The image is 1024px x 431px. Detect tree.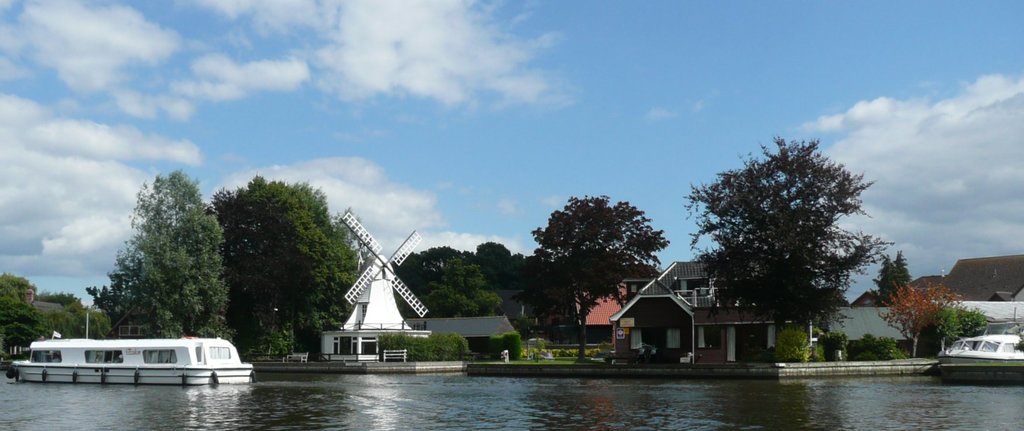
Detection: [left=925, top=283, right=1006, bottom=362].
